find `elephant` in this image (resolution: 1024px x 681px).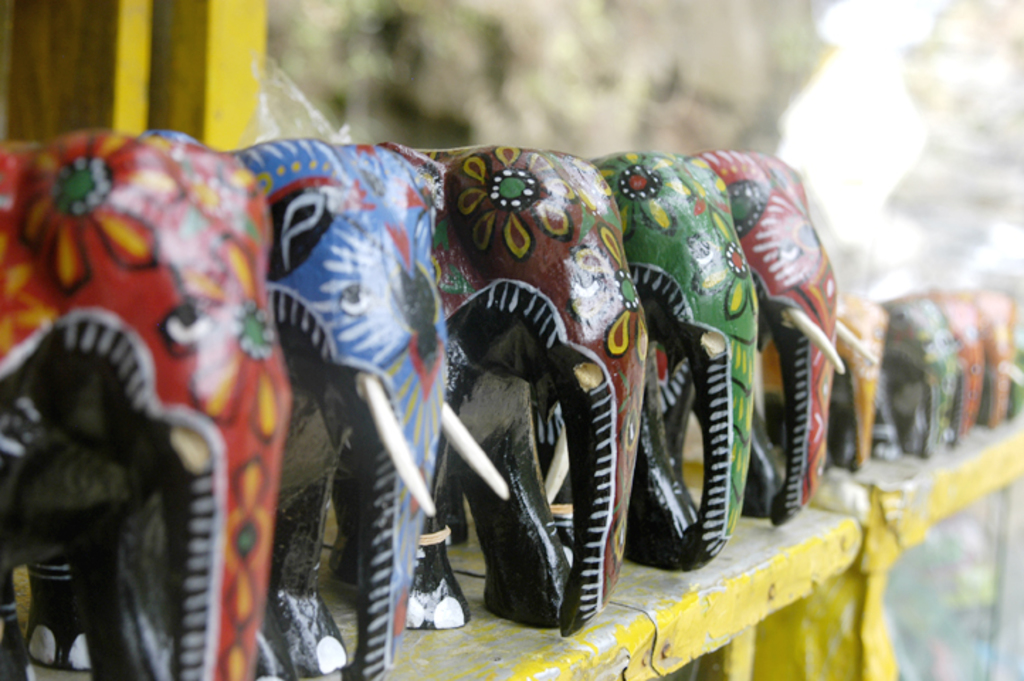
[left=827, top=299, right=886, bottom=477].
